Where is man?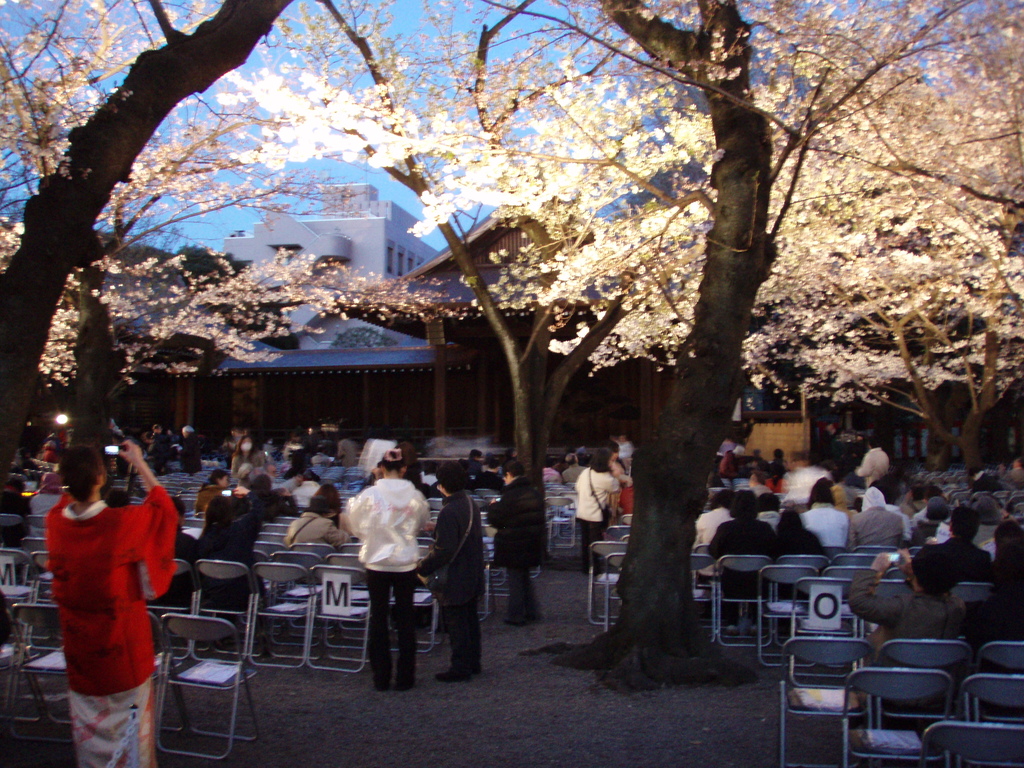
crop(964, 527, 1023, 664).
